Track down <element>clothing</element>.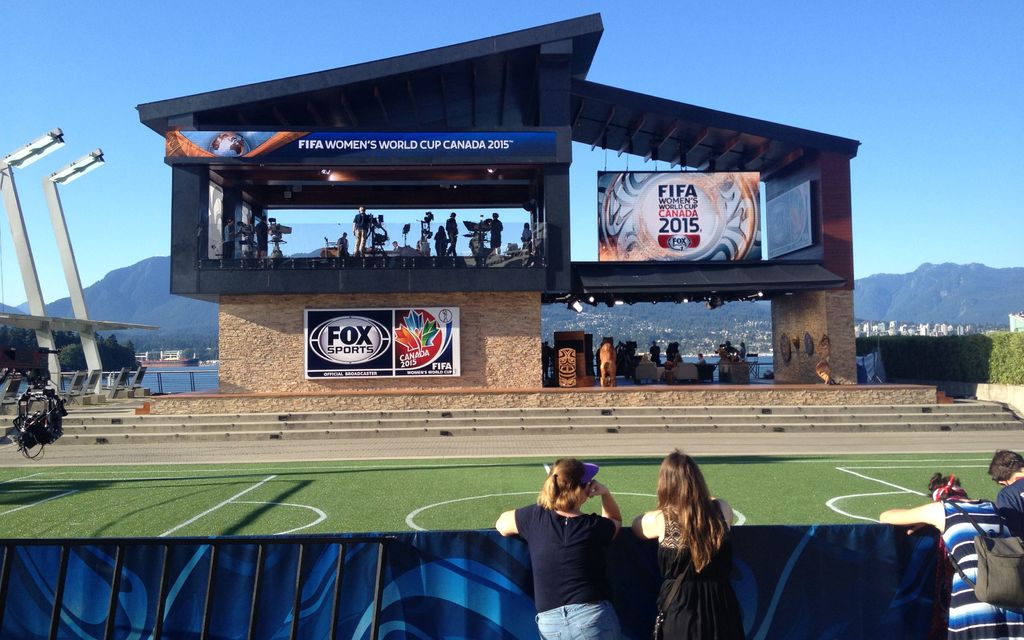
Tracked to bbox(649, 501, 748, 639).
